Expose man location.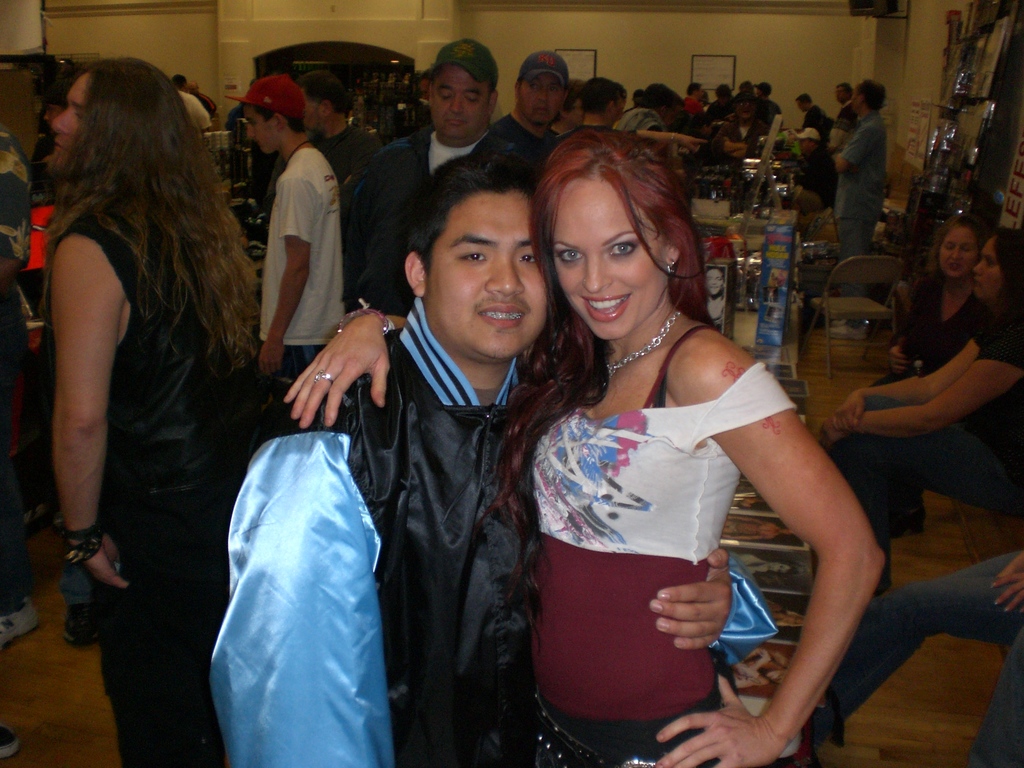
Exposed at (left=0, top=130, right=42, bottom=648).
